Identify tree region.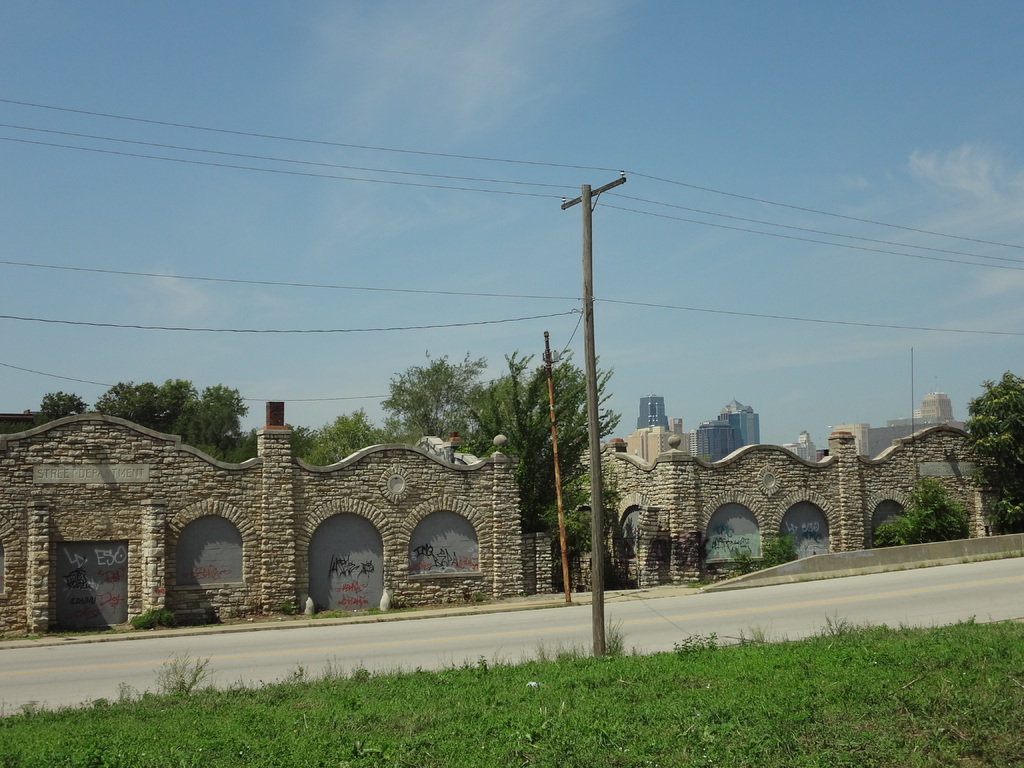
Region: (867, 467, 974, 541).
